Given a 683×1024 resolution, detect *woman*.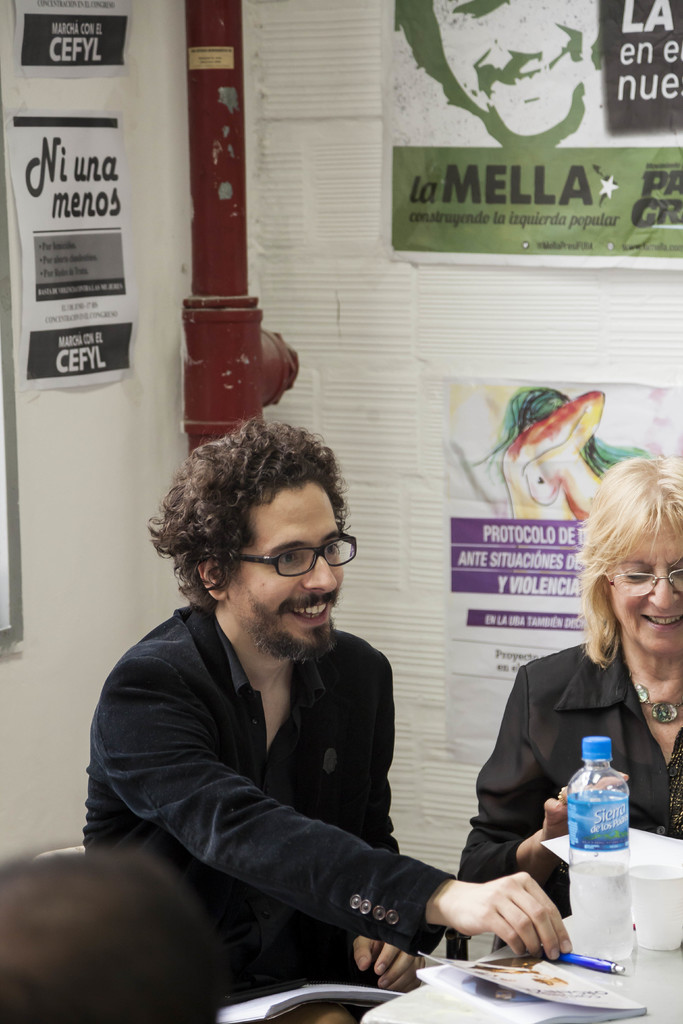
<bbox>514, 461, 682, 863</bbox>.
